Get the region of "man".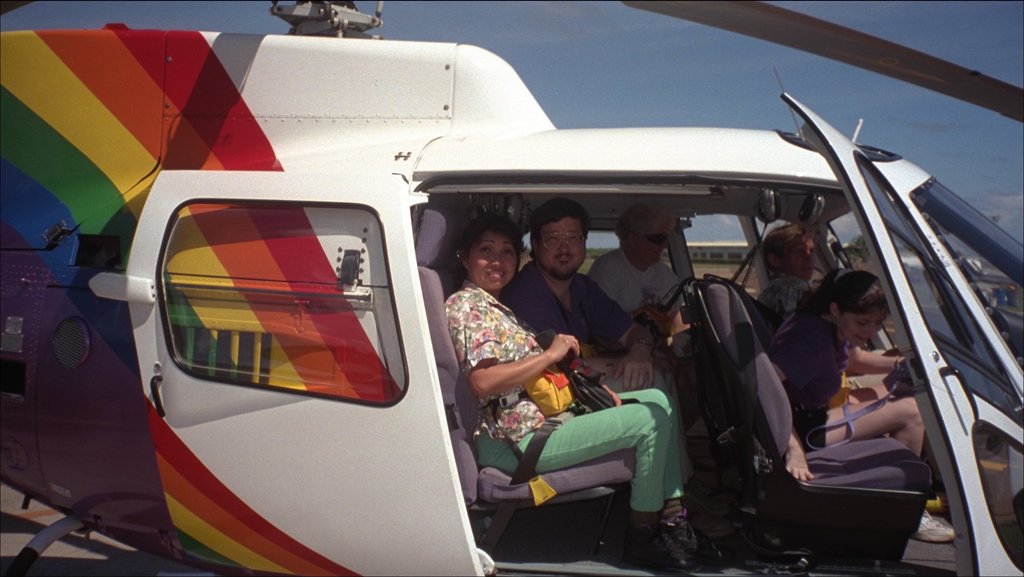
[x1=498, y1=197, x2=696, y2=471].
